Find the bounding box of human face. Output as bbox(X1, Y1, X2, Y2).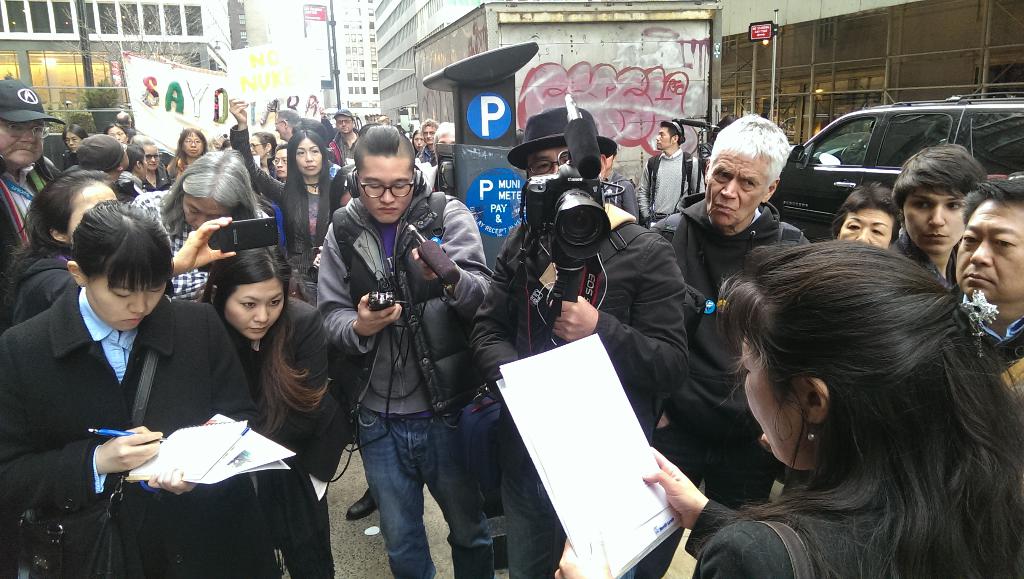
bbox(657, 121, 674, 152).
